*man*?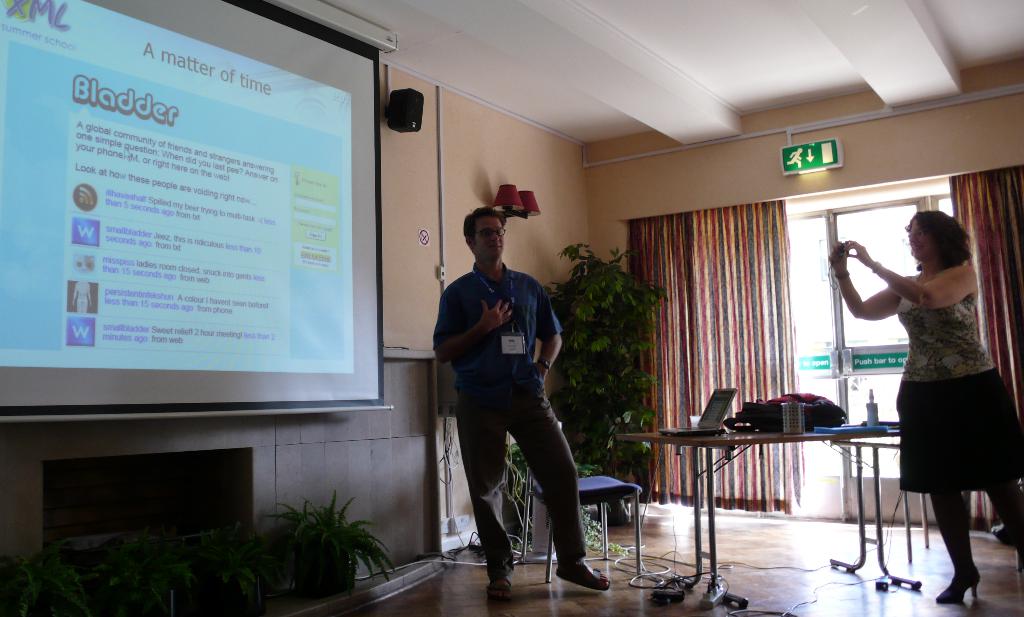
pyautogui.locateOnScreen(433, 212, 600, 583)
